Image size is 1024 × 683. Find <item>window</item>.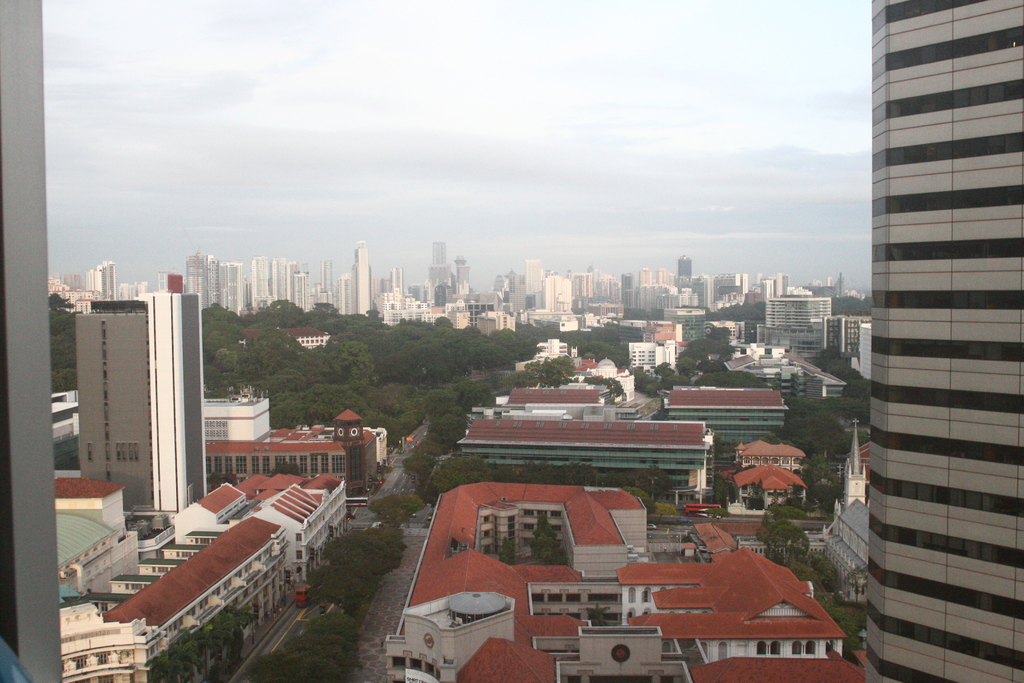
pyautogui.locateOnScreen(114, 578, 150, 593).
